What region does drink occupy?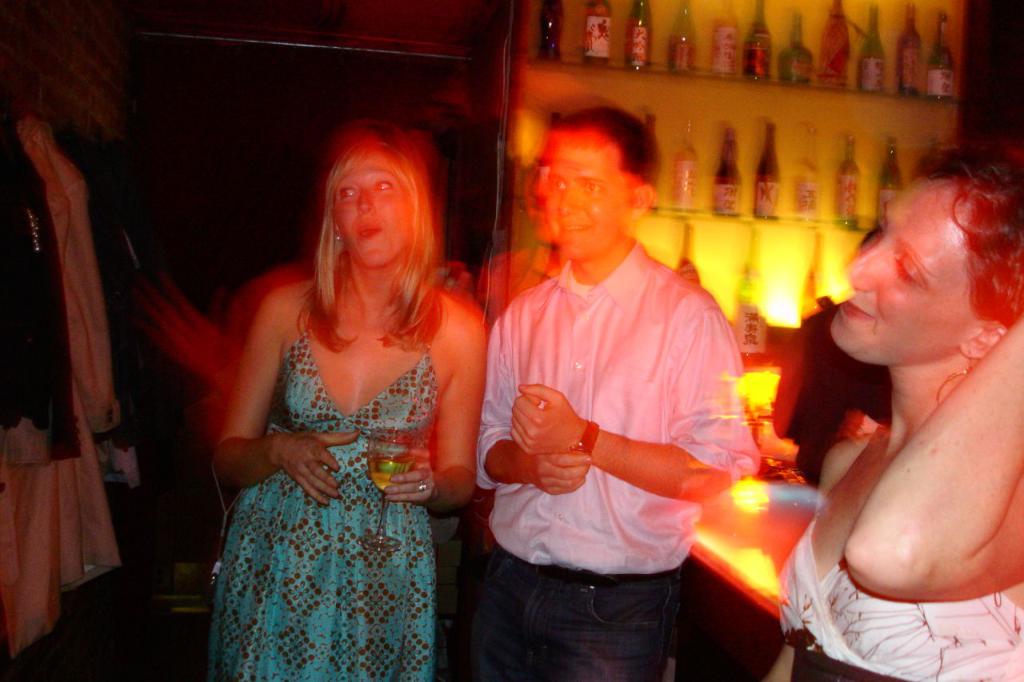
detection(746, 150, 791, 228).
